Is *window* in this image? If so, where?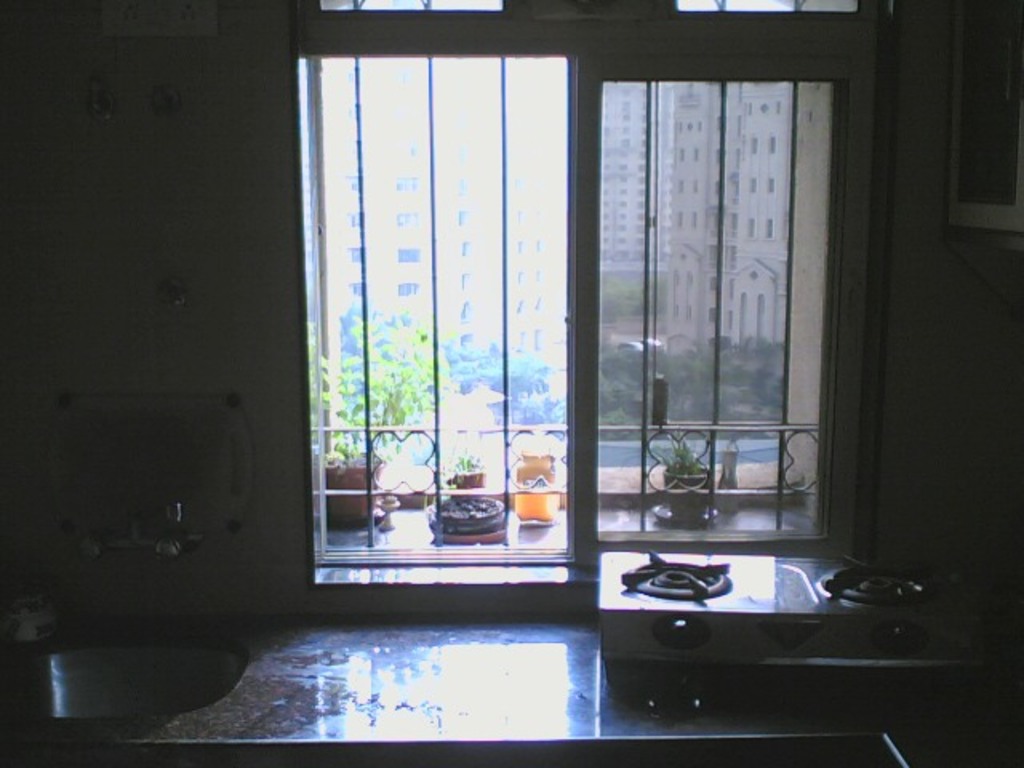
Yes, at (691,210,702,229).
